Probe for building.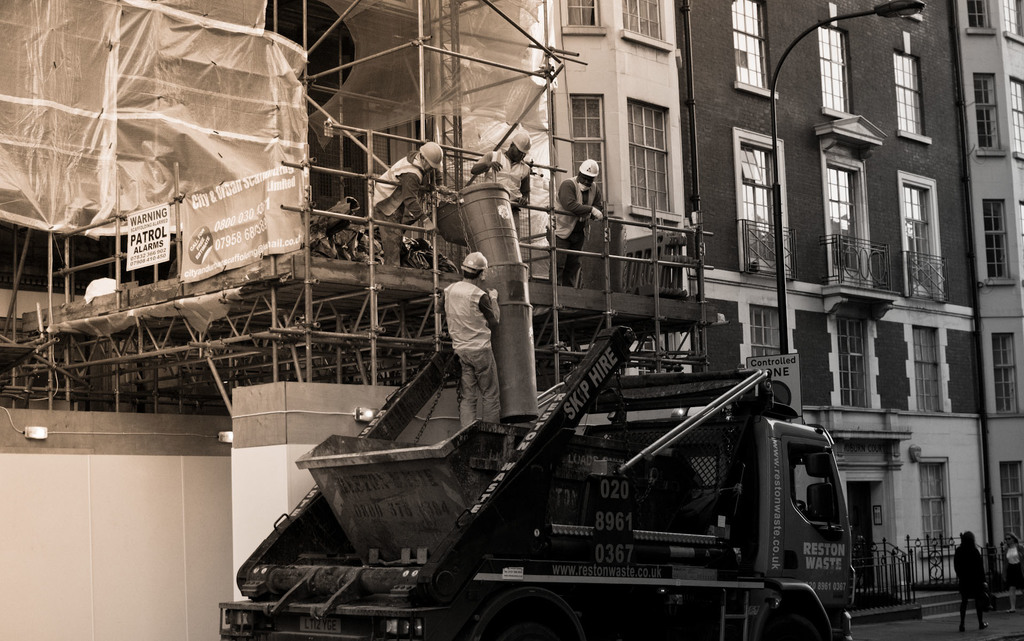
Probe result: BBox(541, 0, 699, 427).
